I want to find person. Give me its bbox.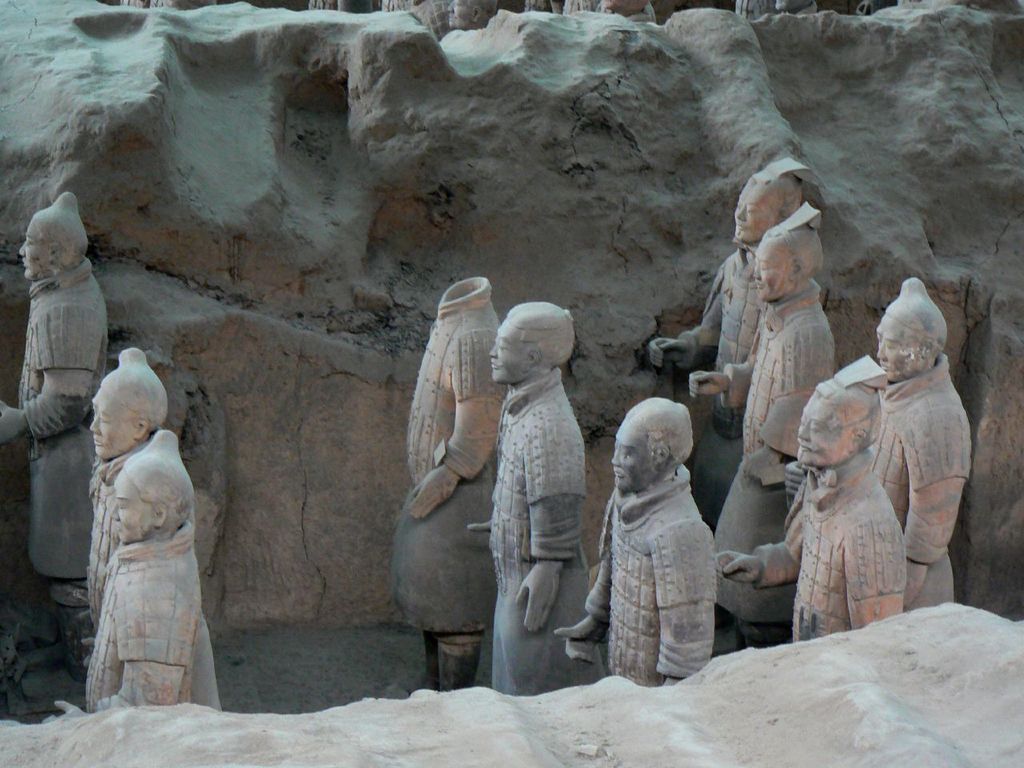
390/269/509/691.
